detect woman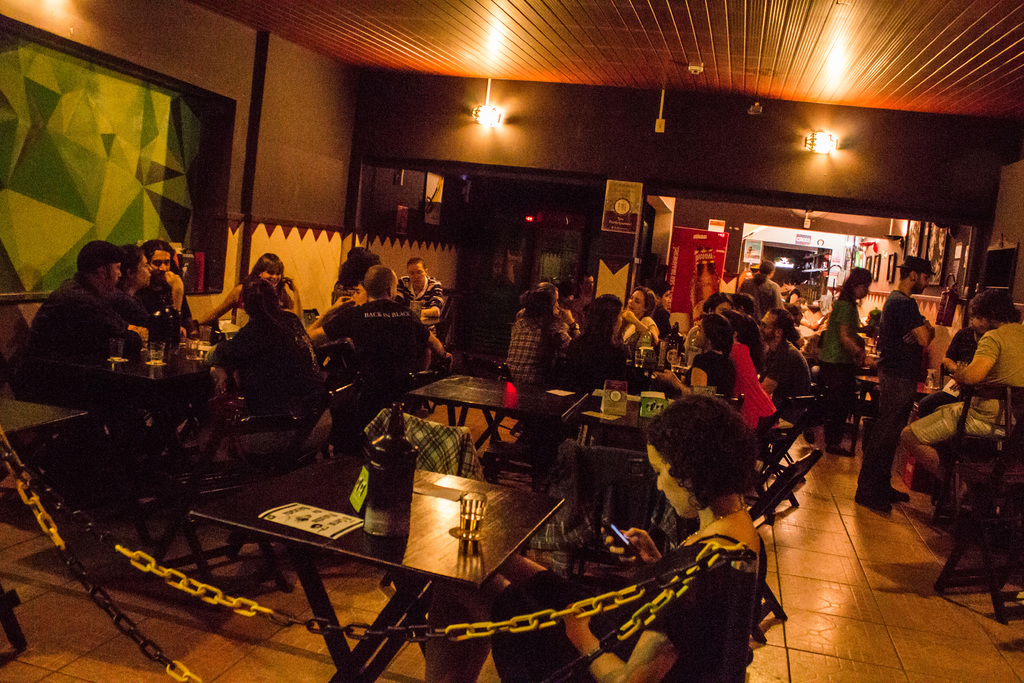
655:313:733:396
